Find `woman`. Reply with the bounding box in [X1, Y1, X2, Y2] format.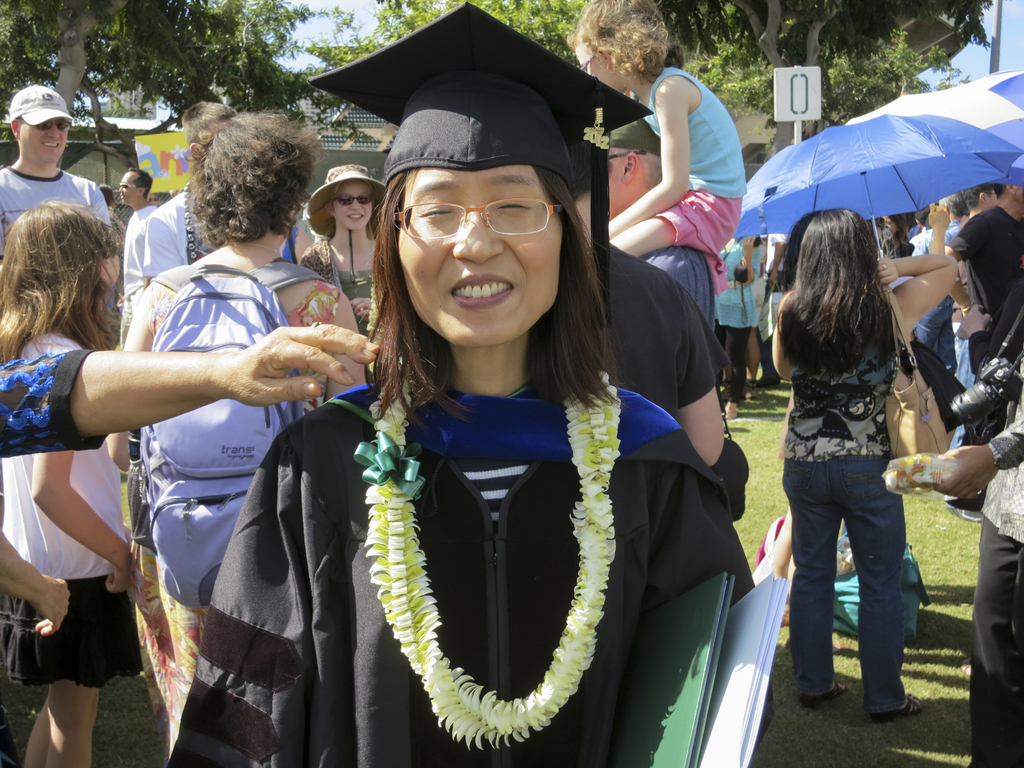
[749, 506, 924, 648].
